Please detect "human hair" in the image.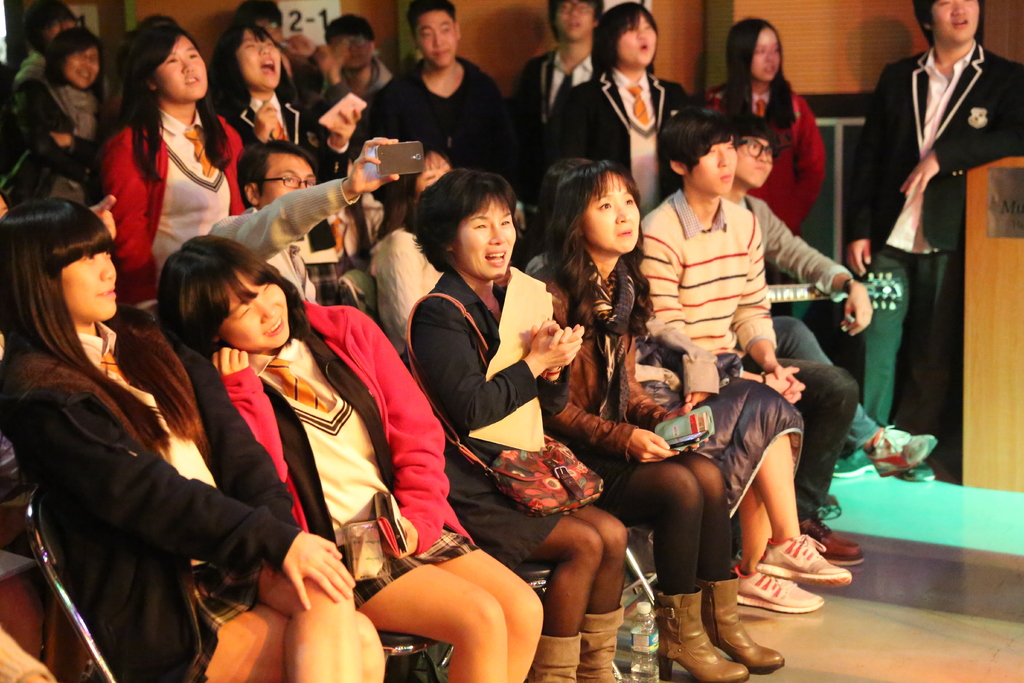
<bbox>411, 0, 460, 30</bbox>.
